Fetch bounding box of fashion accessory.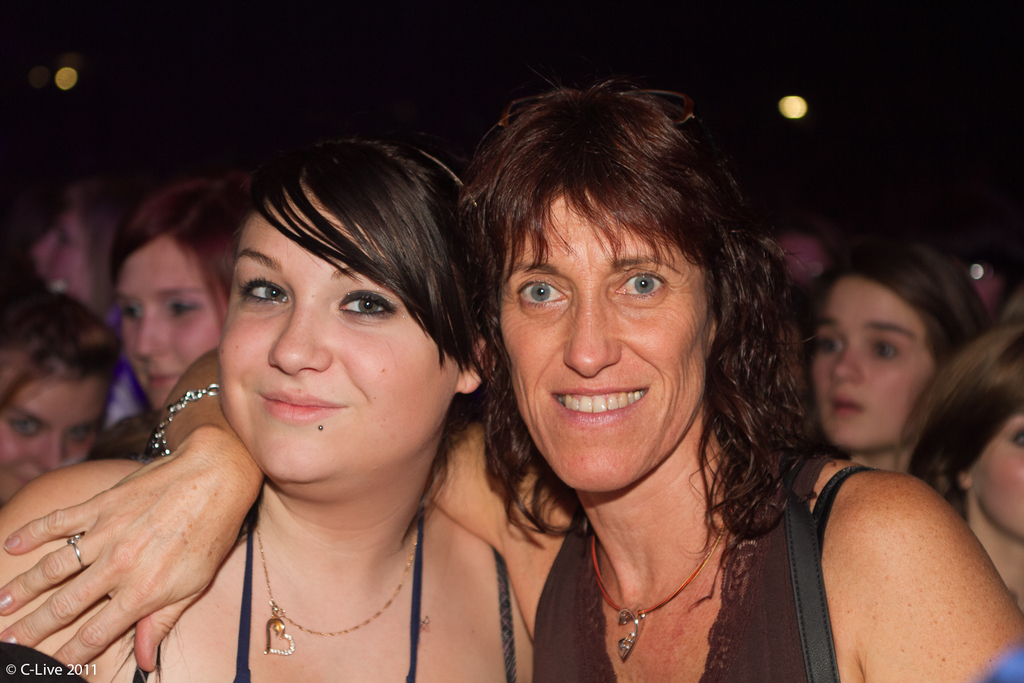
Bbox: 566:497:732:671.
